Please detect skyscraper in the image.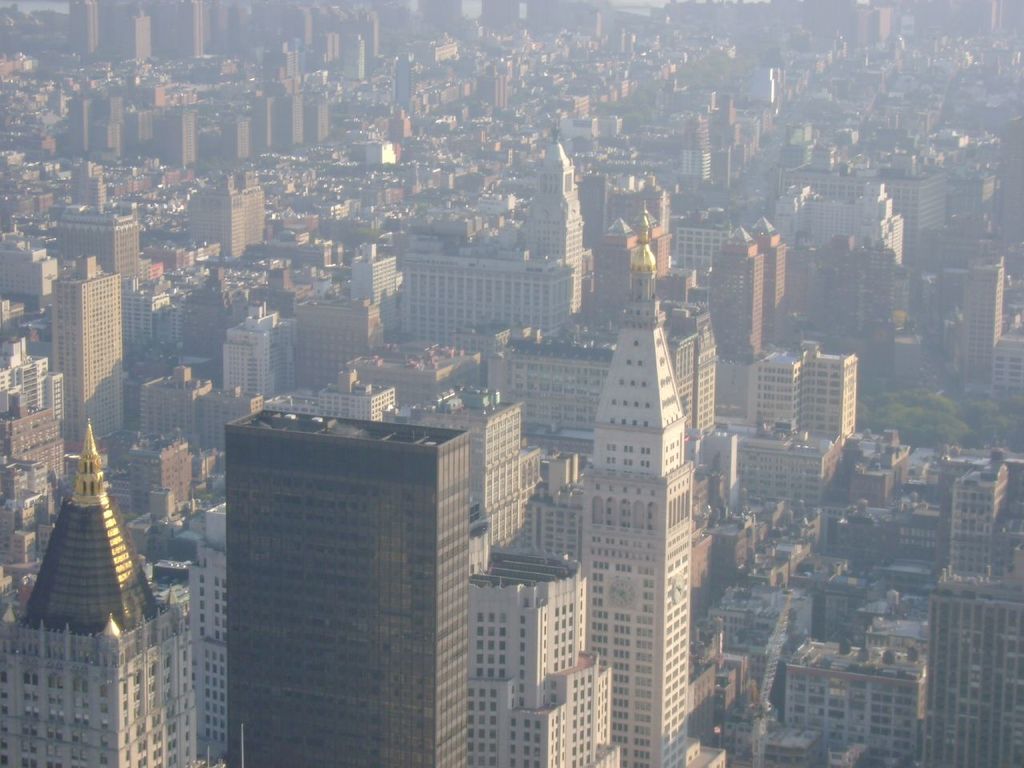
[411, 164, 585, 344].
